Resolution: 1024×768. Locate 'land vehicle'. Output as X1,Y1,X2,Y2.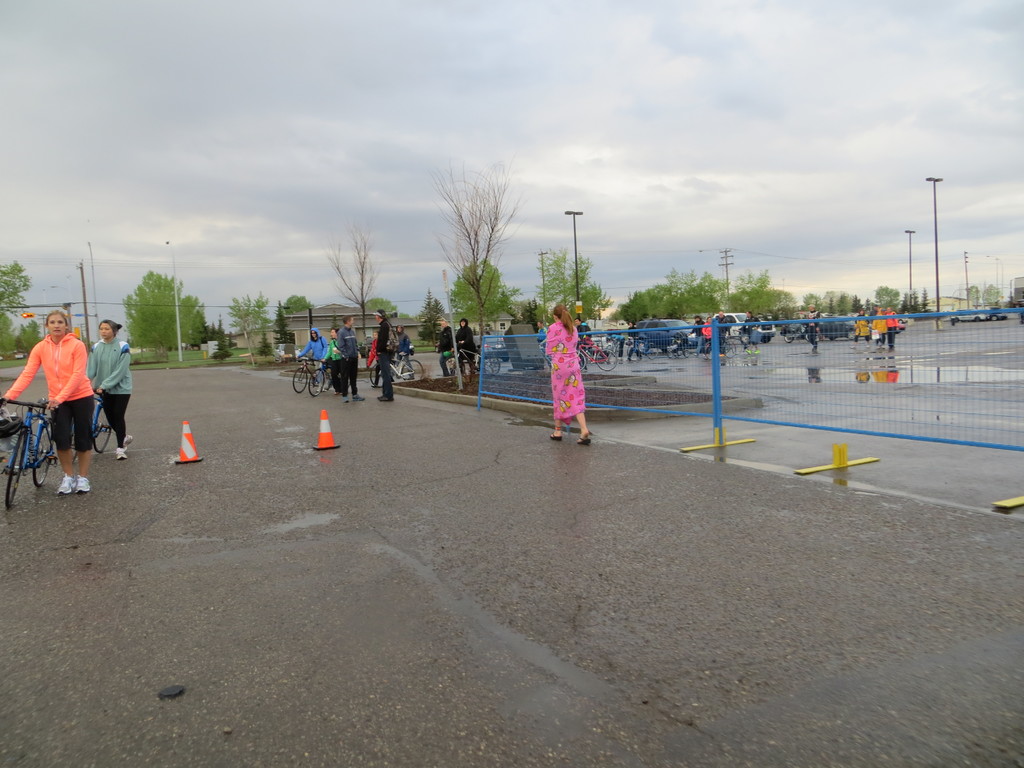
631,317,696,350.
